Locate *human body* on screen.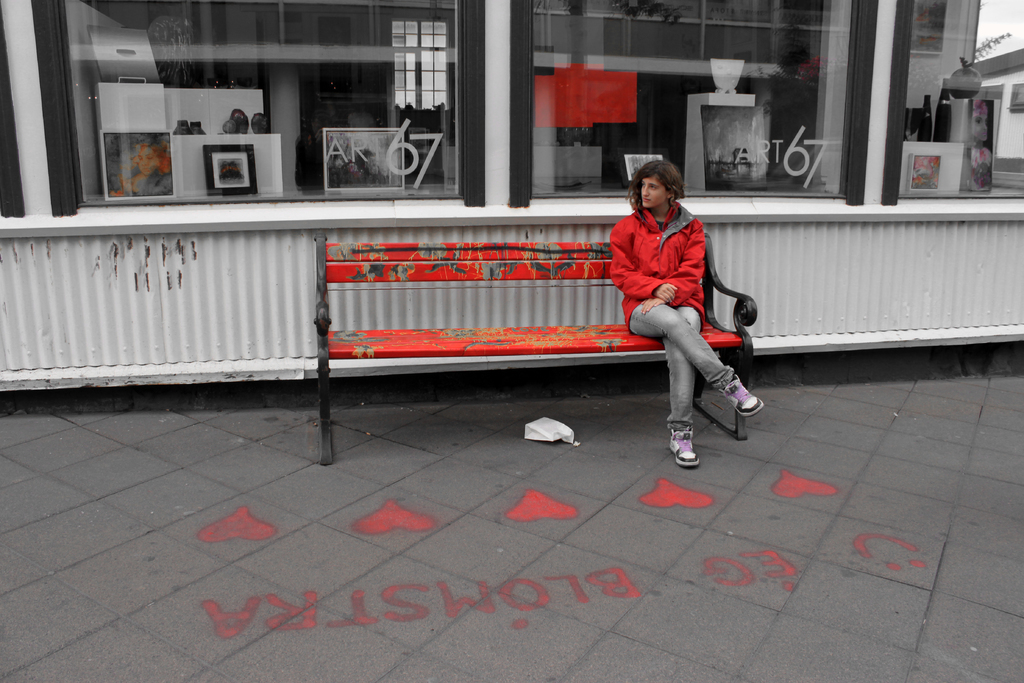
On screen at region(621, 169, 752, 448).
